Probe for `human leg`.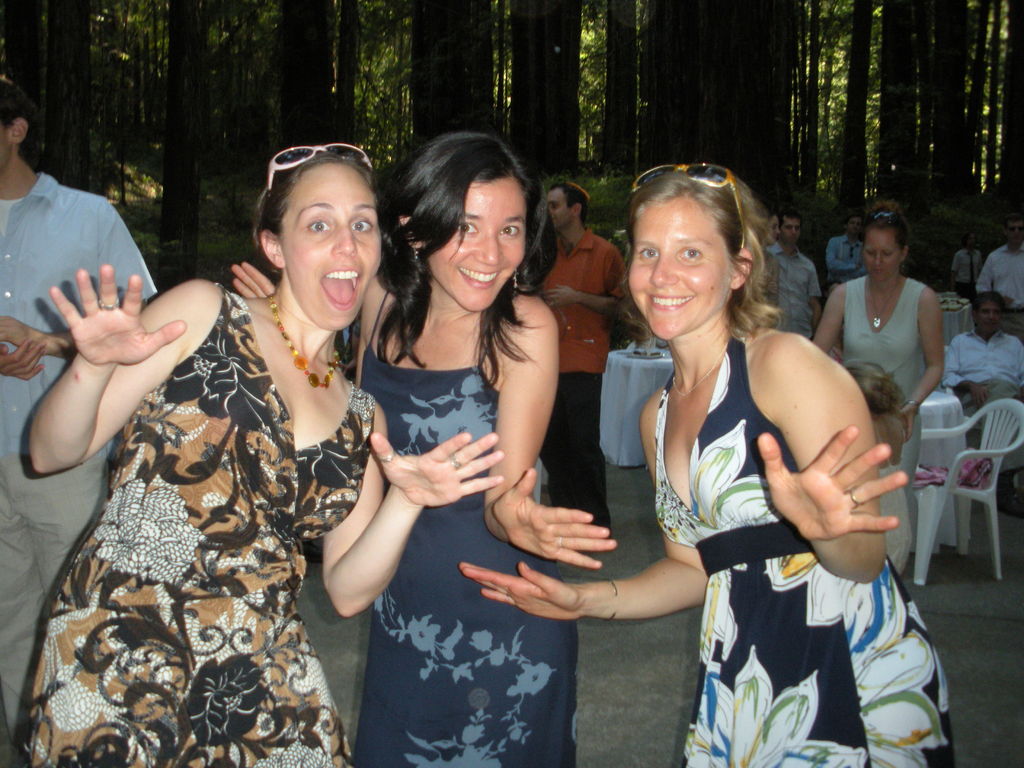
Probe result: box=[15, 428, 111, 590].
